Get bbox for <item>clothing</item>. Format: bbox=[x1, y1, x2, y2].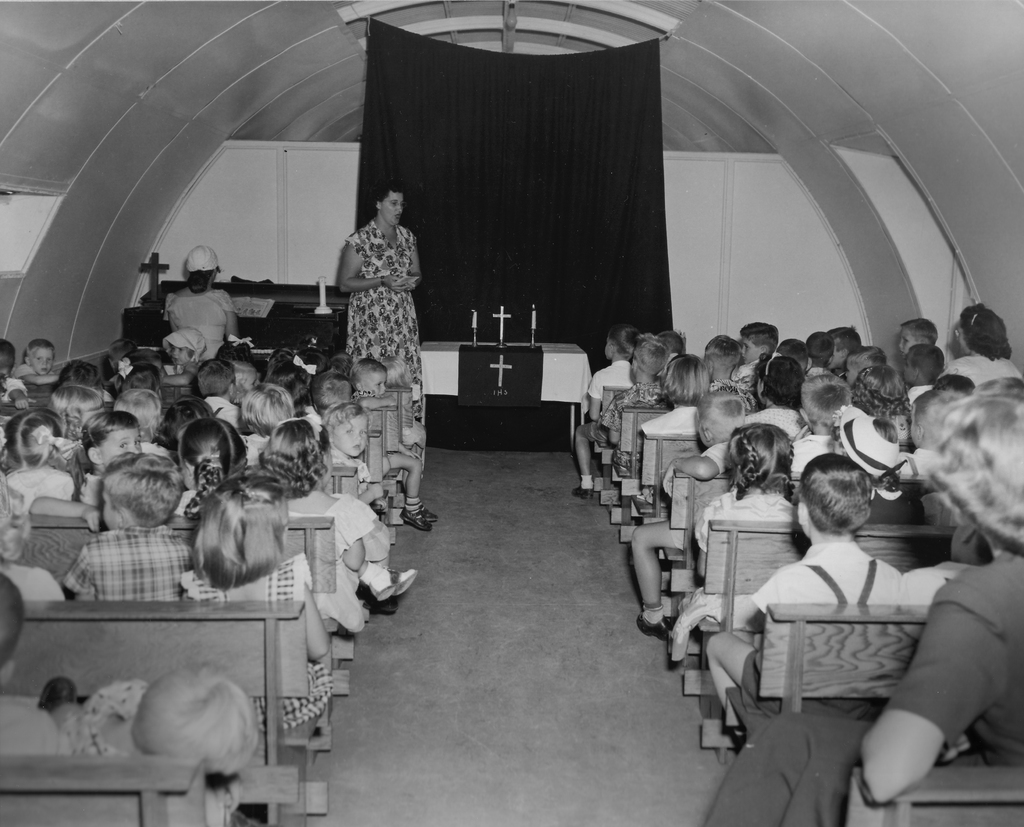
bbox=[643, 402, 697, 443].
